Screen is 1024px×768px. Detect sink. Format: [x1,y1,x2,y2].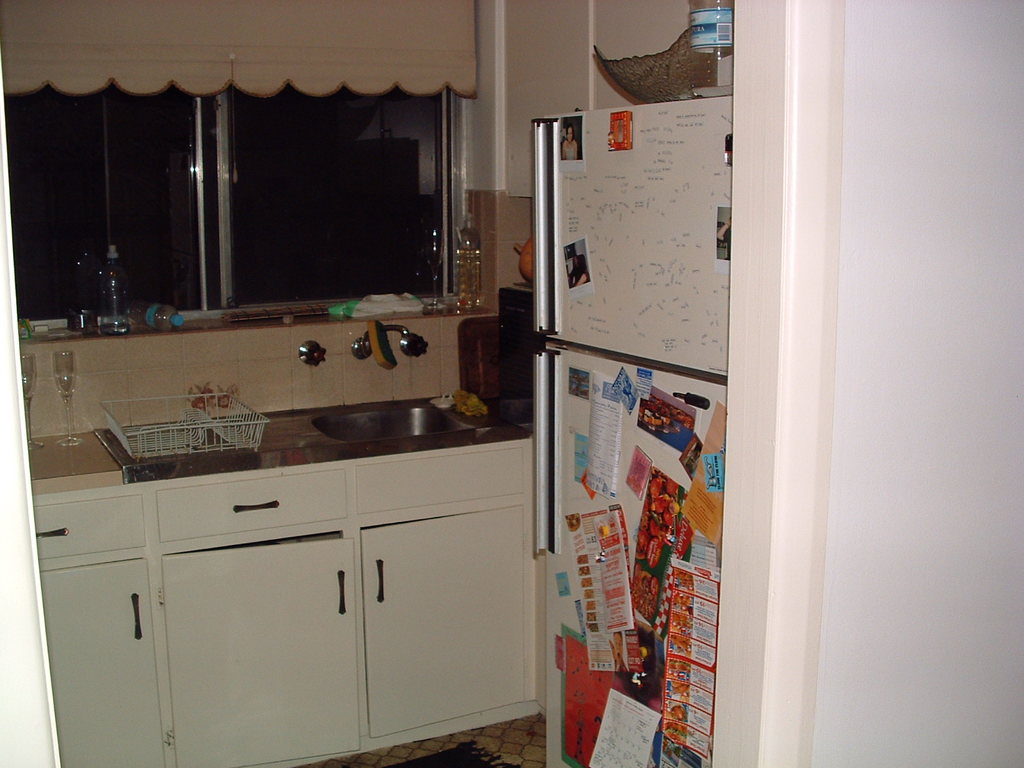
[305,315,478,452].
